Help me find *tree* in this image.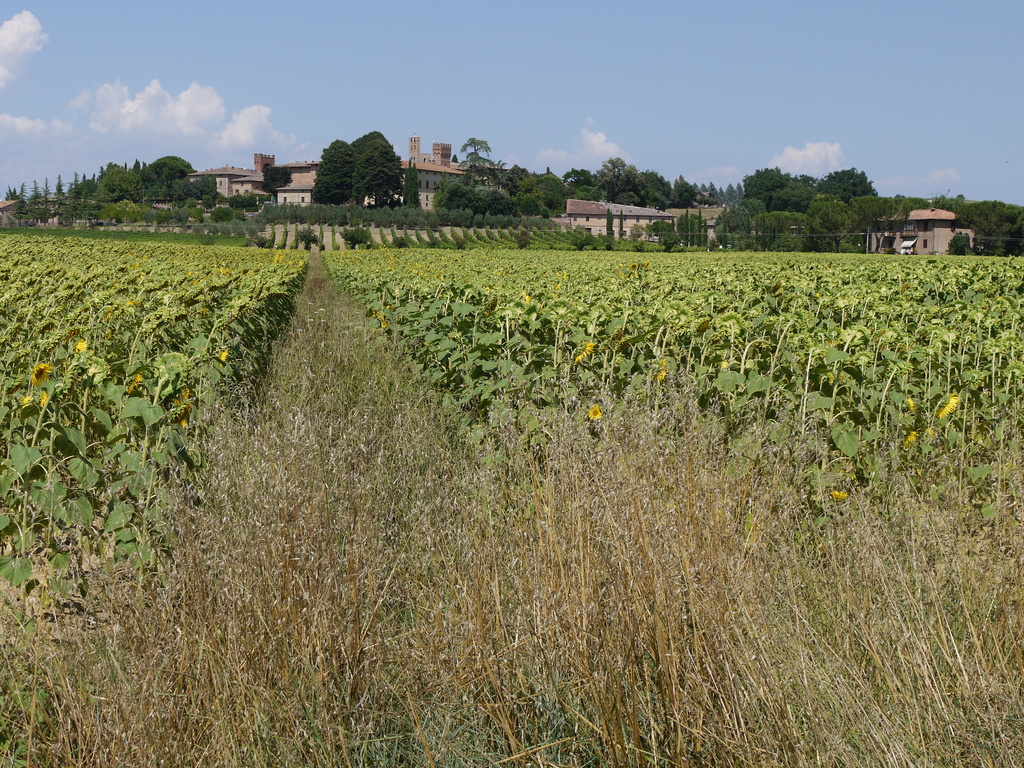
Found it: (left=852, top=189, right=894, bottom=231).
